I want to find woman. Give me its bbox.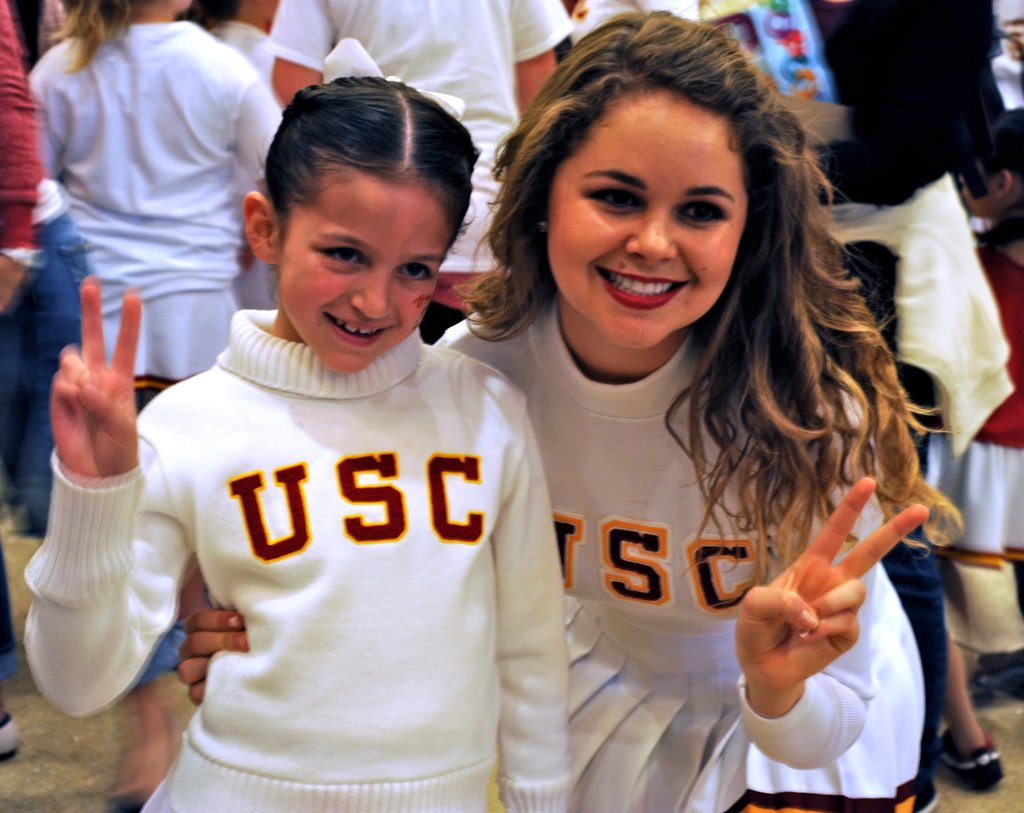
rect(177, 6, 960, 812).
